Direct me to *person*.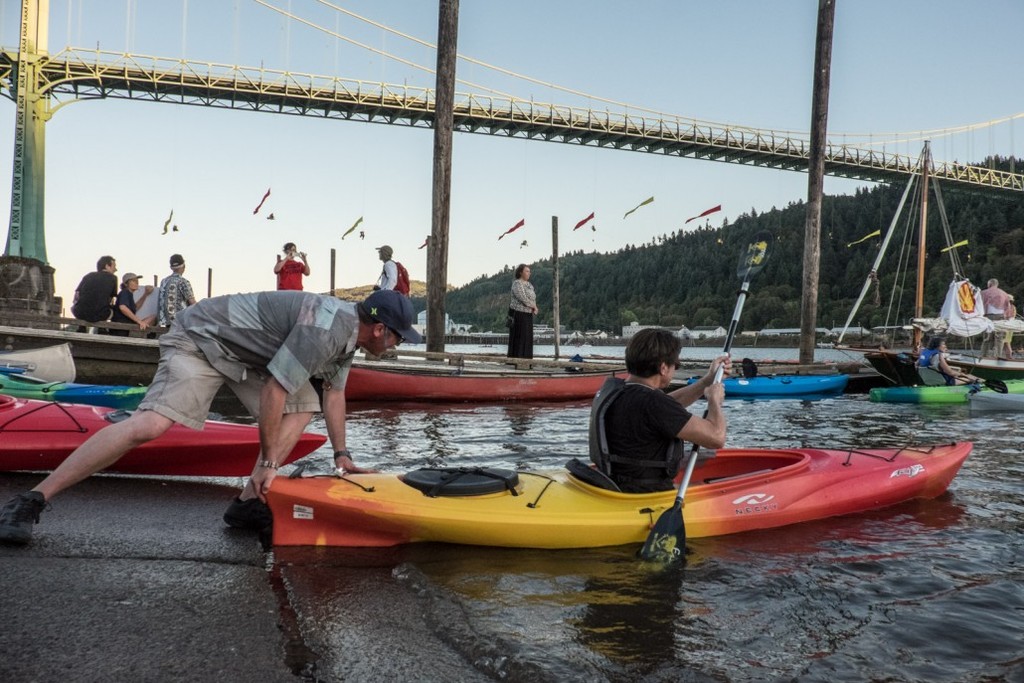
Direction: <bbox>912, 337, 955, 388</bbox>.
